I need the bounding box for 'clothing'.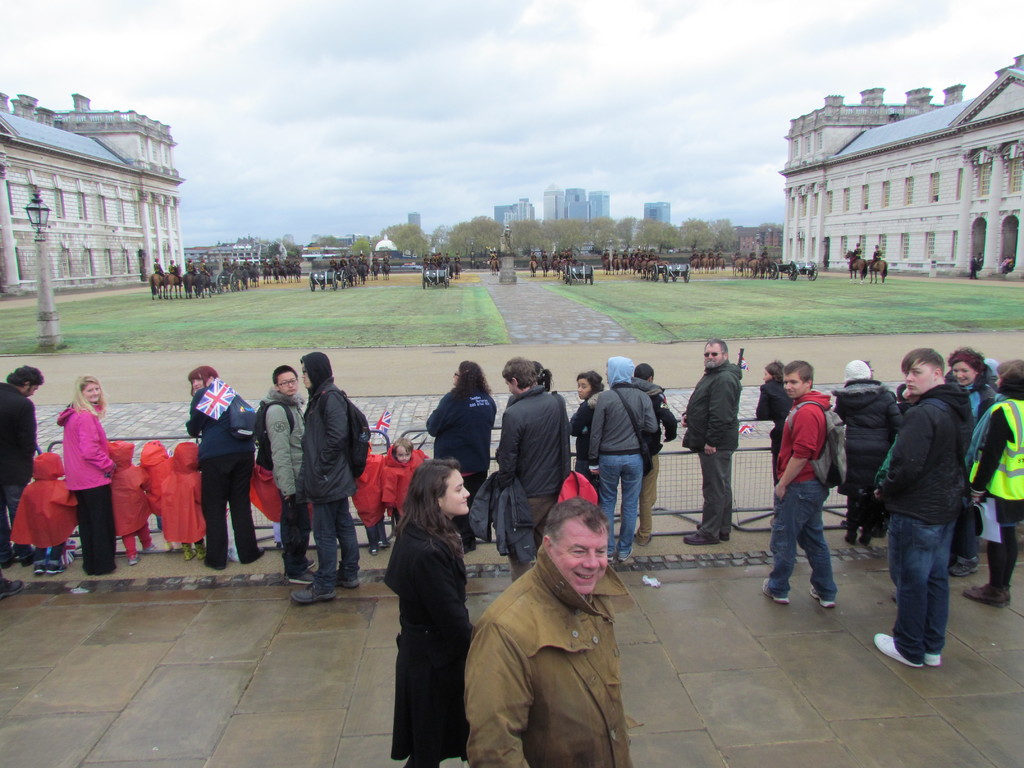
Here it is: 184,378,263,571.
